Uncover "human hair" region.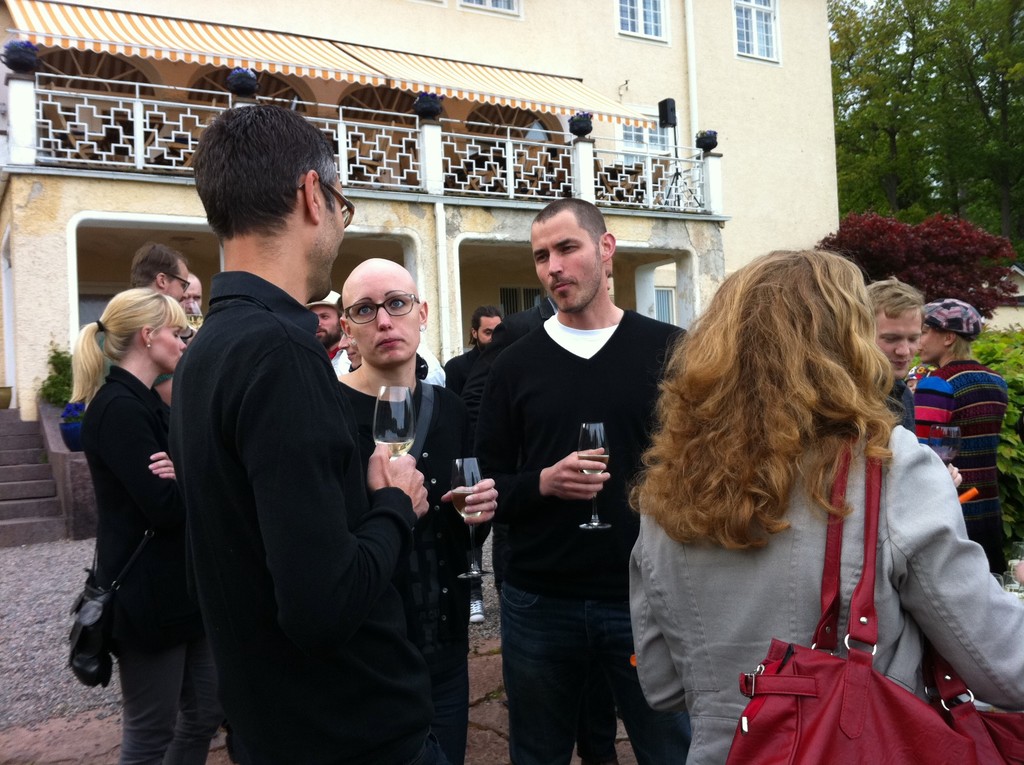
Uncovered: 534:198:606:259.
